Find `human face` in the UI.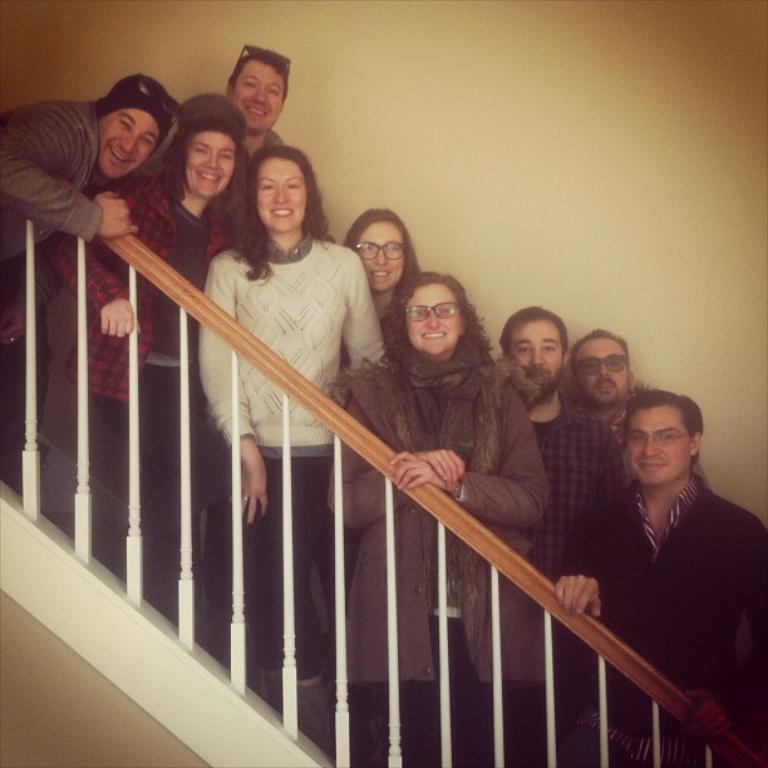
UI element at box=[99, 107, 161, 183].
